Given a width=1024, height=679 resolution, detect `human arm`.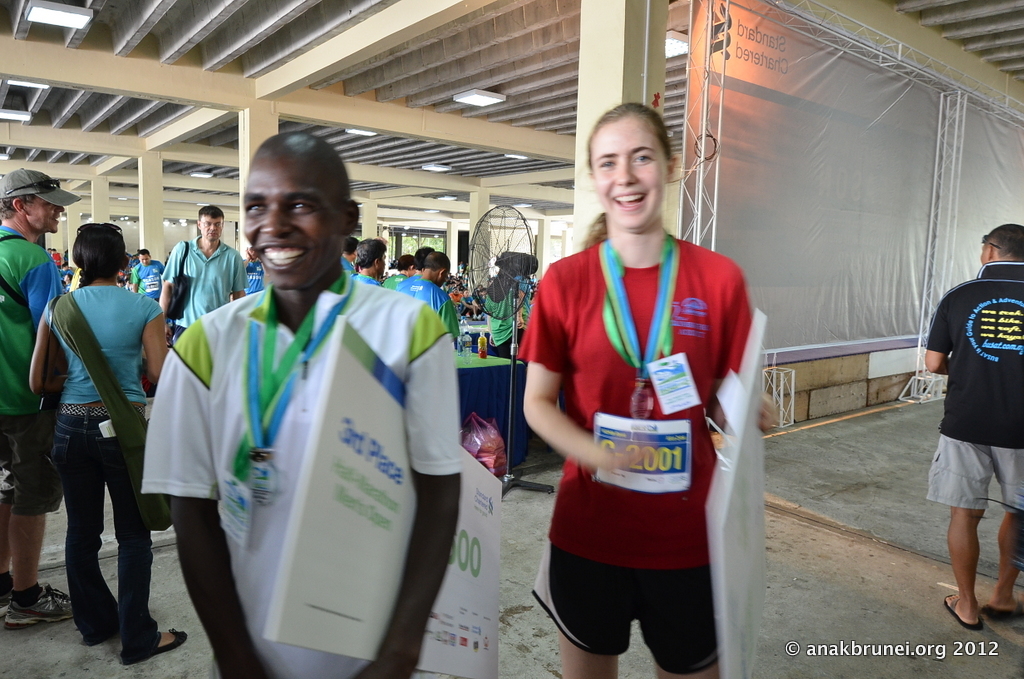
154, 241, 184, 312.
